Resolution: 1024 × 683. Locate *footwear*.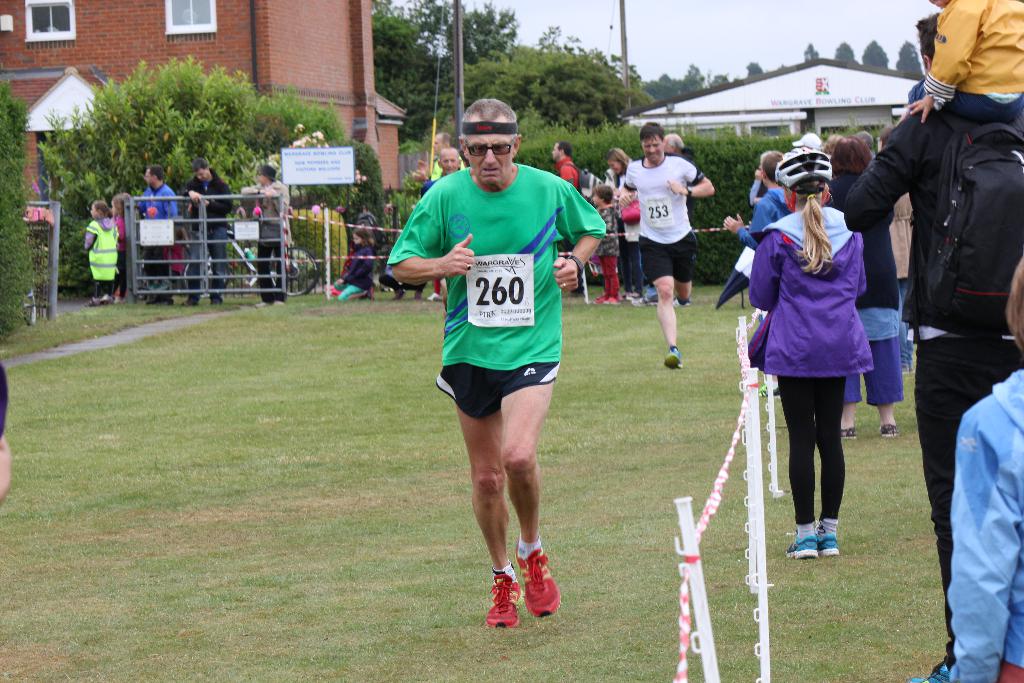
[left=904, top=366, right=914, bottom=373].
